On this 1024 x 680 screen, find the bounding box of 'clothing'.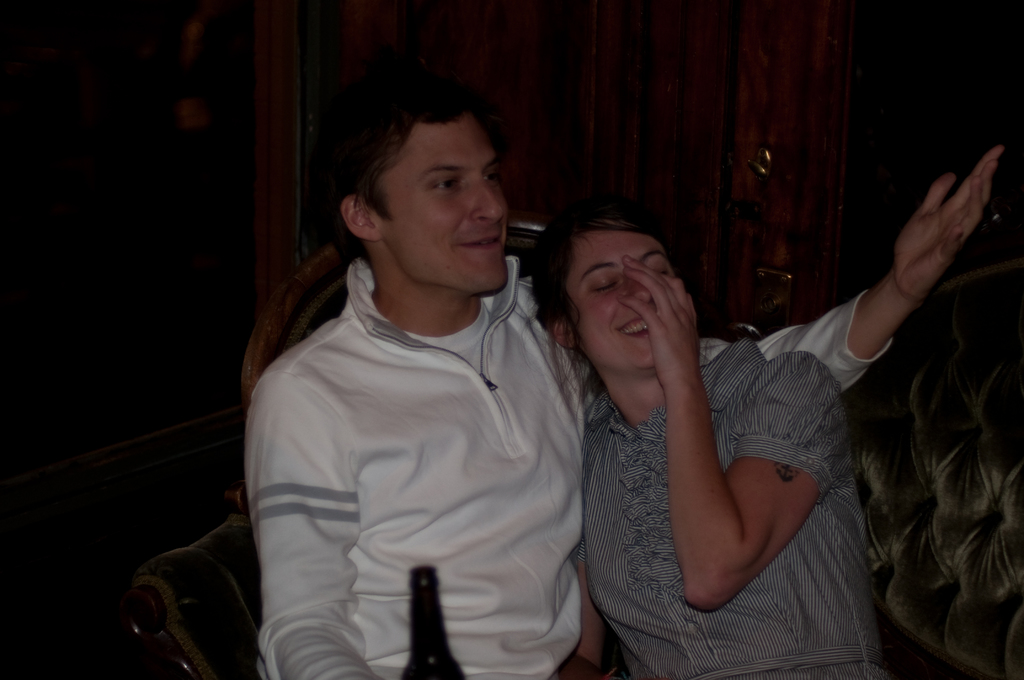
Bounding box: x1=562, y1=331, x2=915, y2=679.
